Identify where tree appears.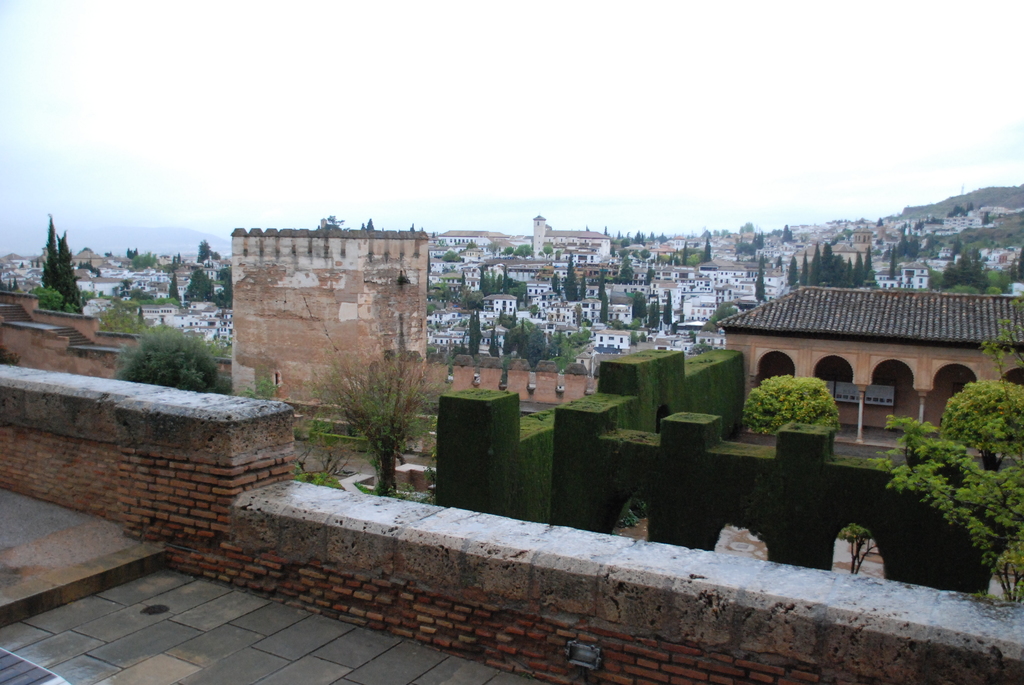
Appears at [left=196, top=236, right=221, bottom=266].
